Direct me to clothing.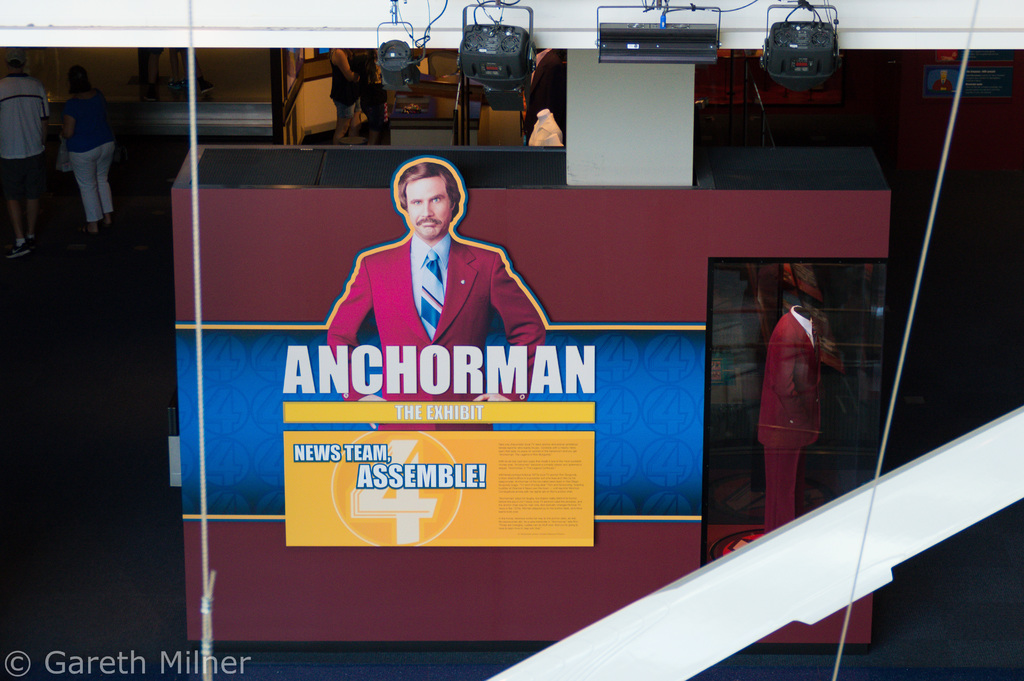
Direction: [326, 229, 545, 431].
